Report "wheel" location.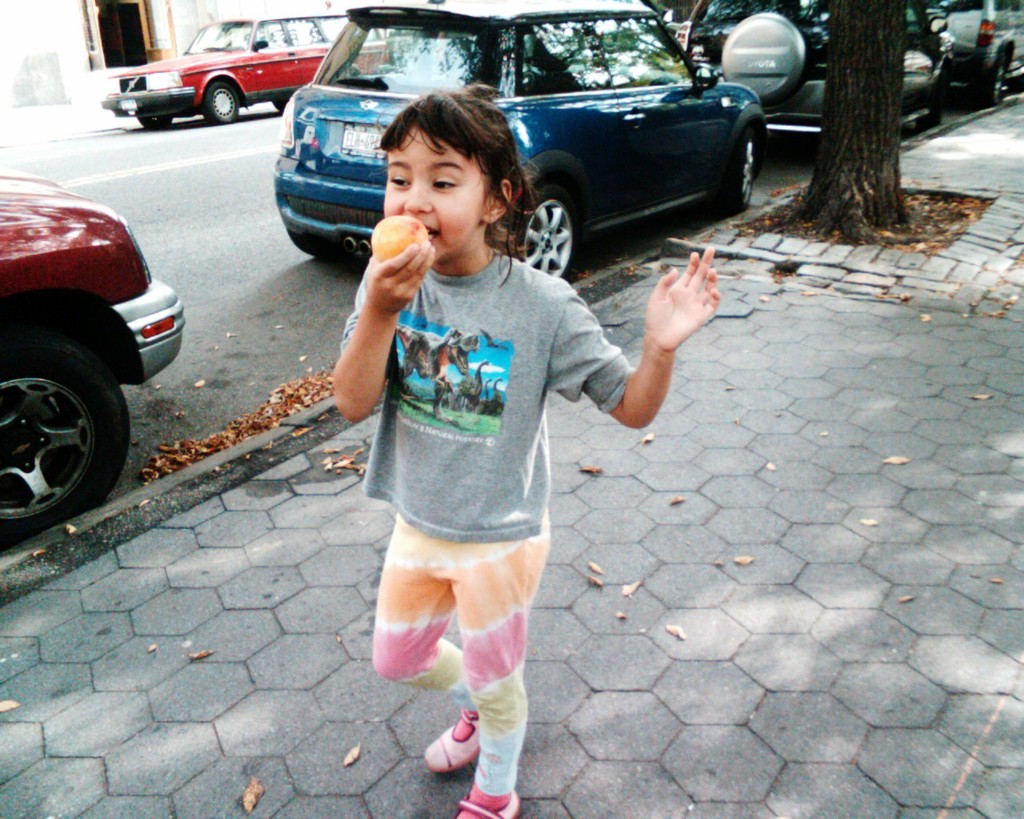
Report: region(724, 130, 757, 201).
